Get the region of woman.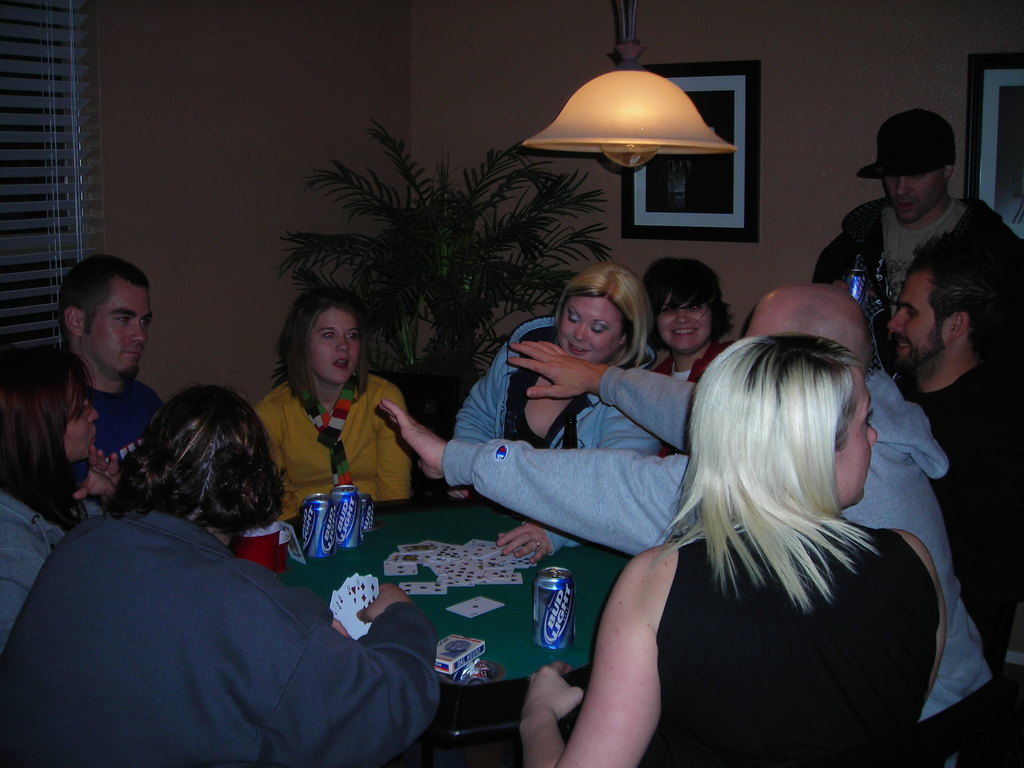
BBox(444, 261, 666, 564).
